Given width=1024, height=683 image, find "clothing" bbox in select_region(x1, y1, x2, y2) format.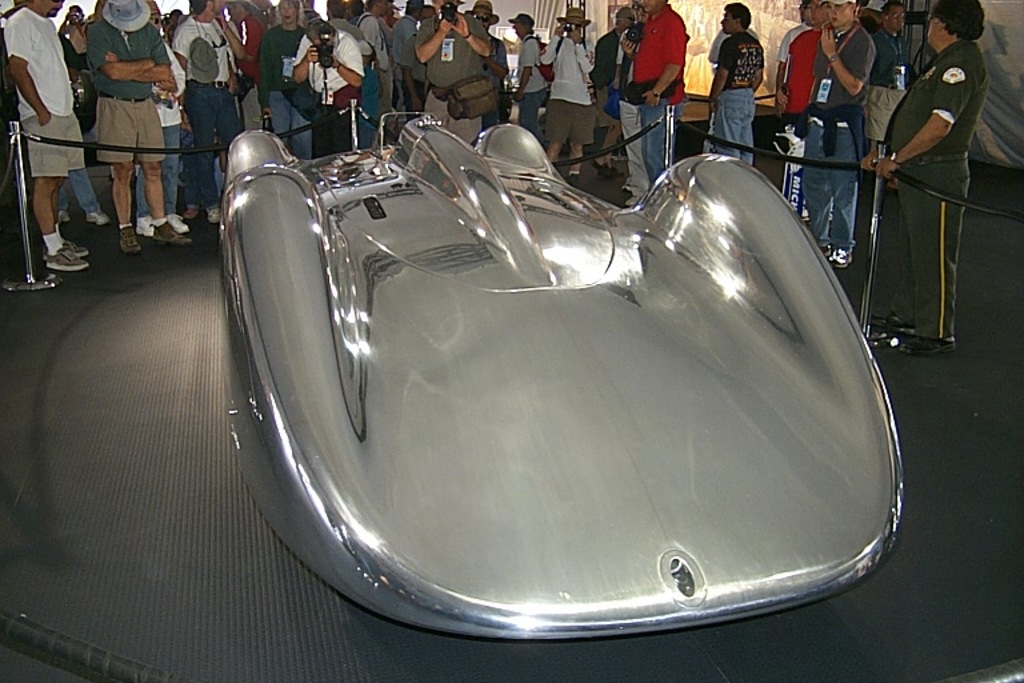
select_region(708, 21, 759, 65).
